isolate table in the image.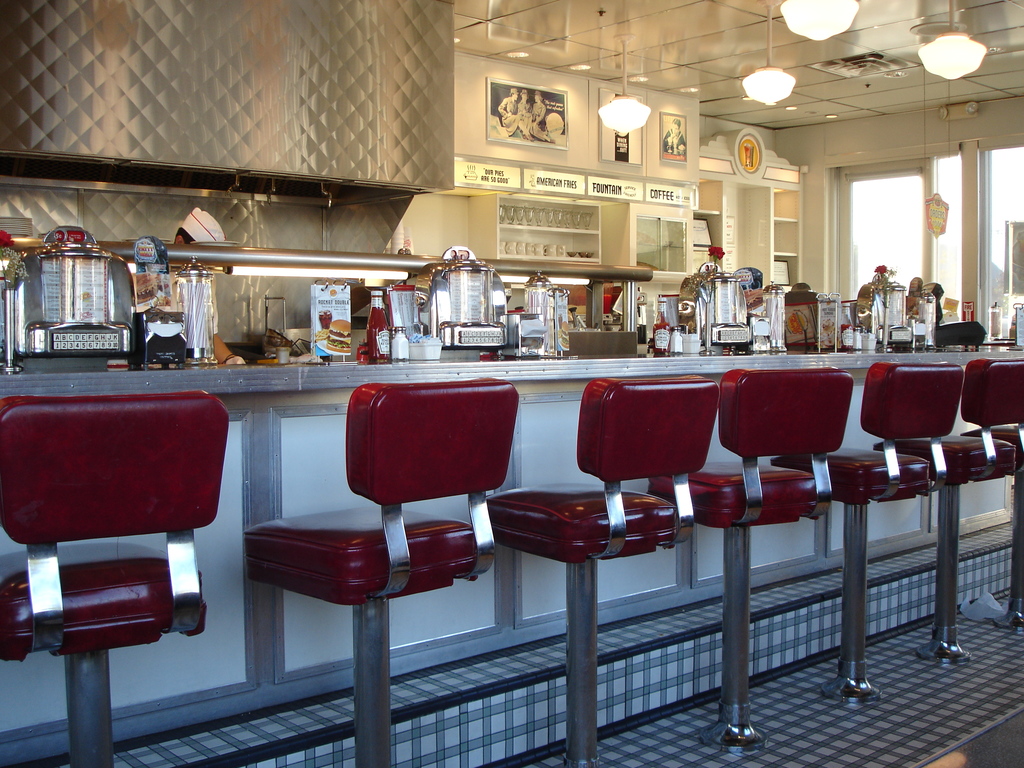
Isolated region: 0/340/1023/767.
